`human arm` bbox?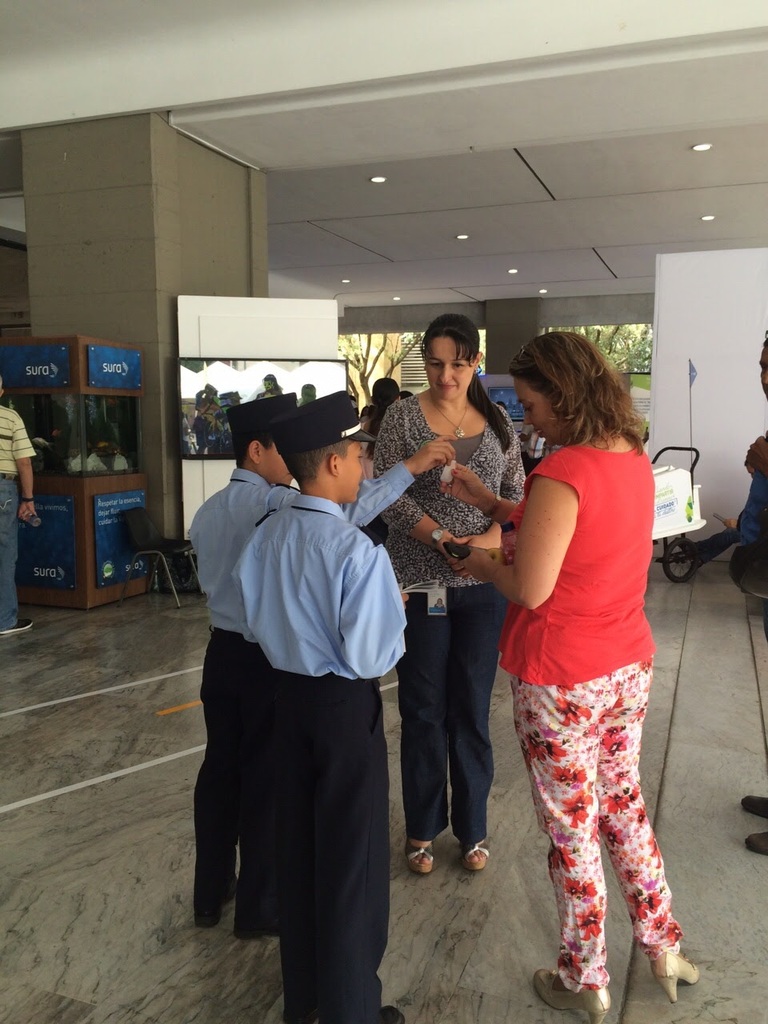
region(336, 542, 415, 680)
